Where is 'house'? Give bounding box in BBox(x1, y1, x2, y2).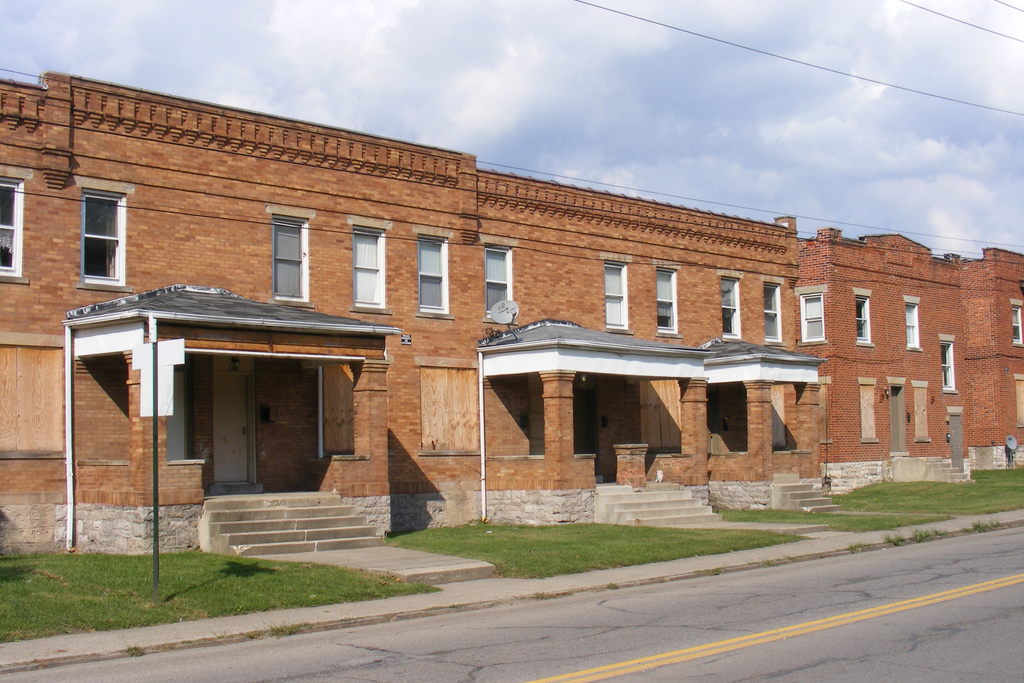
BBox(1, 67, 476, 549).
